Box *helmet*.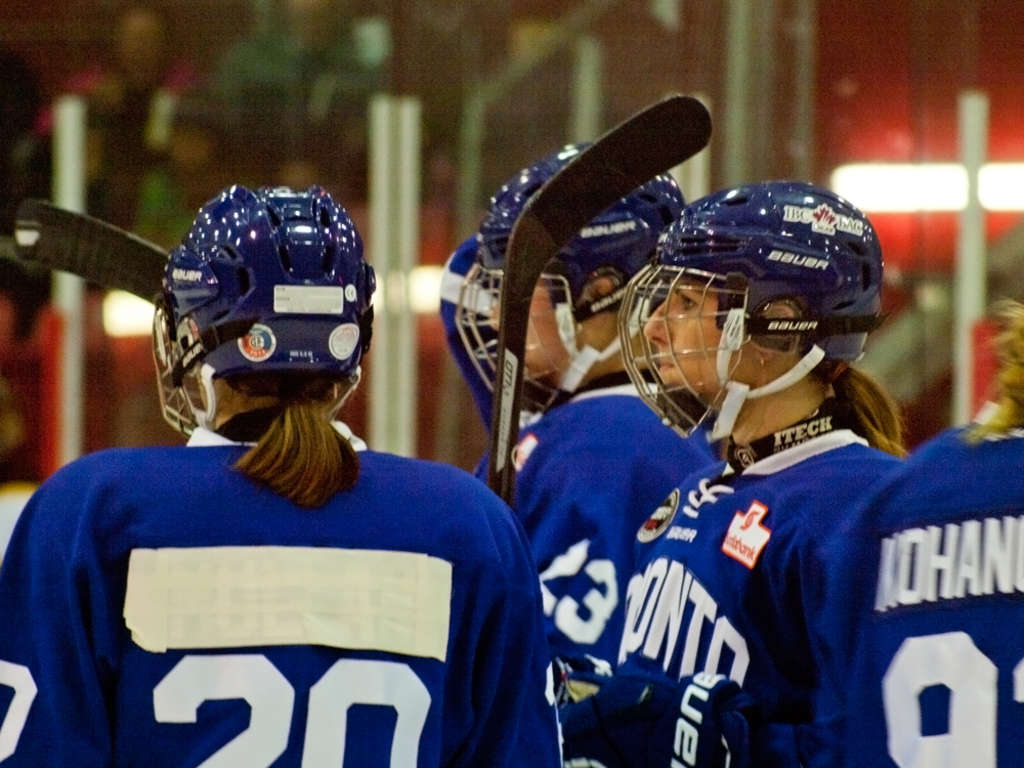
region(431, 138, 683, 443).
